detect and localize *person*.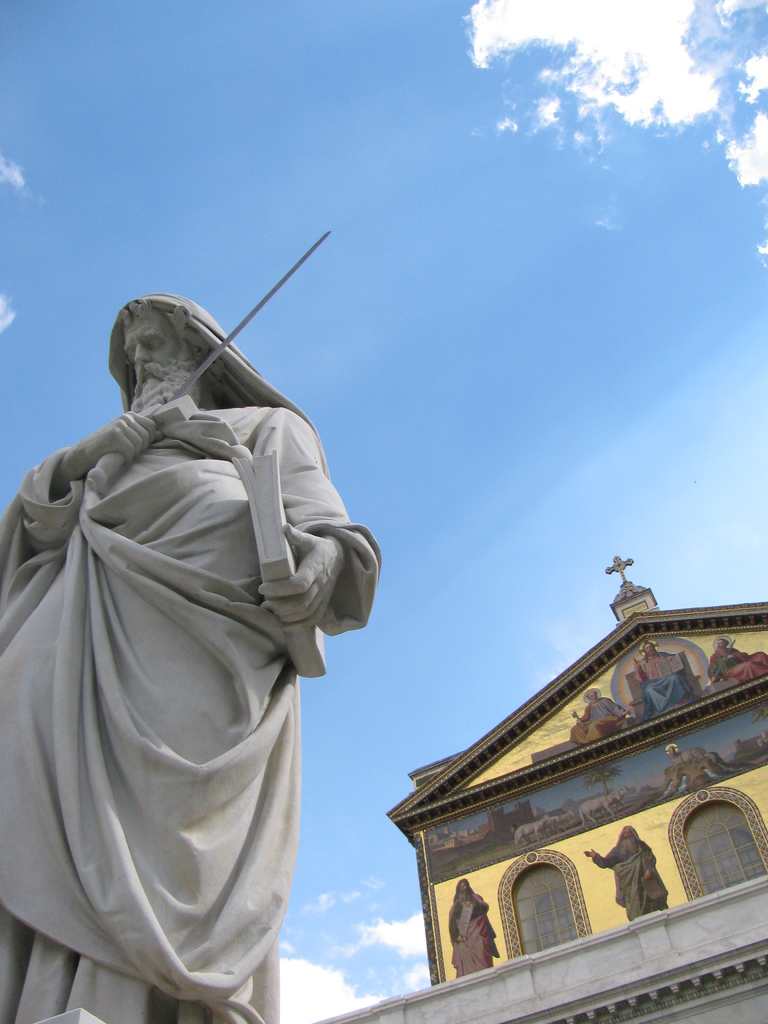
Localized at locate(570, 689, 625, 739).
